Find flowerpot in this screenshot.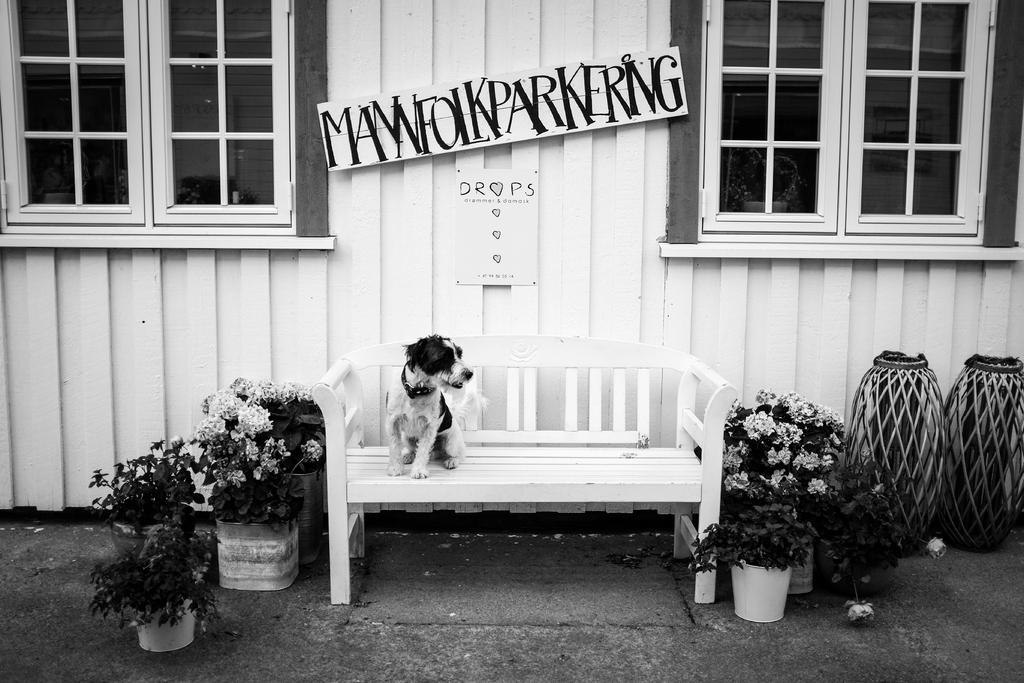
The bounding box for flowerpot is bbox=[790, 547, 817, 595].
